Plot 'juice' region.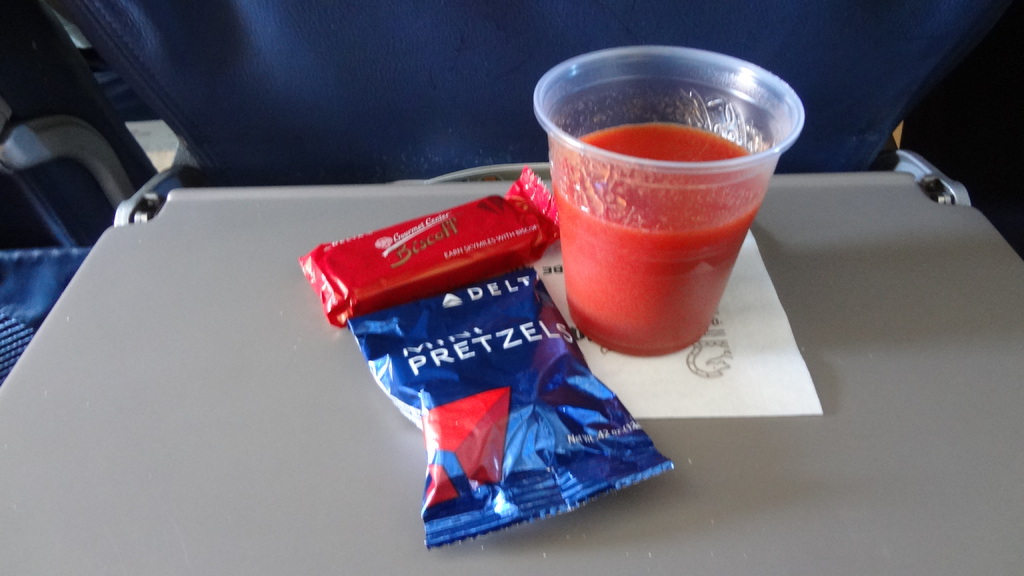
Plotted at rect(534, 78, 796, 358).
